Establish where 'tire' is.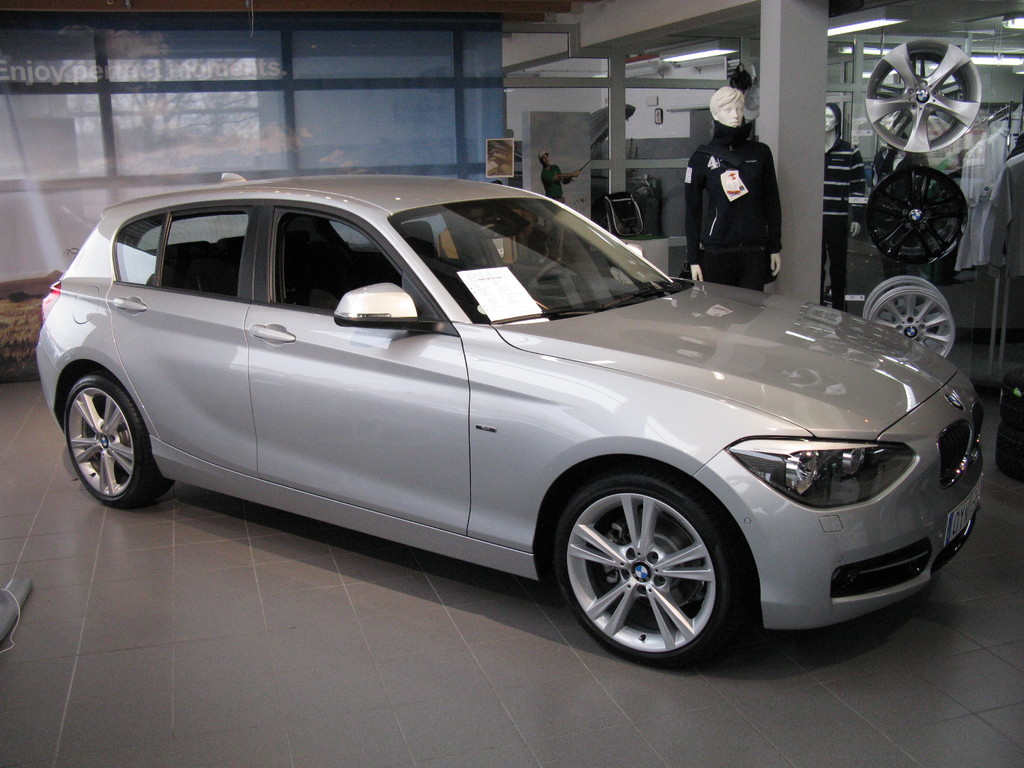
Established at <box>66,373,174,508</box>.
